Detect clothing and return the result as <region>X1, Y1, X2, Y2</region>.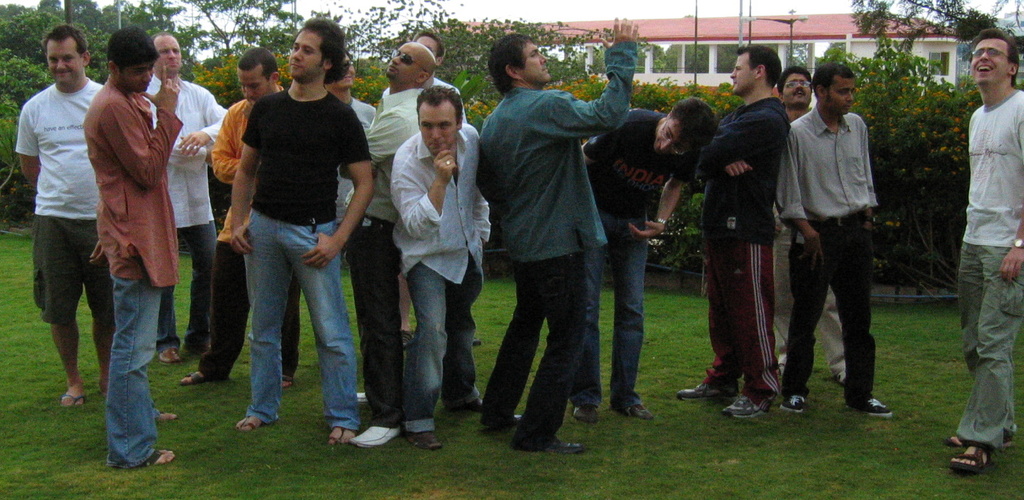
<region>576, 105, 705, 409</region>.
